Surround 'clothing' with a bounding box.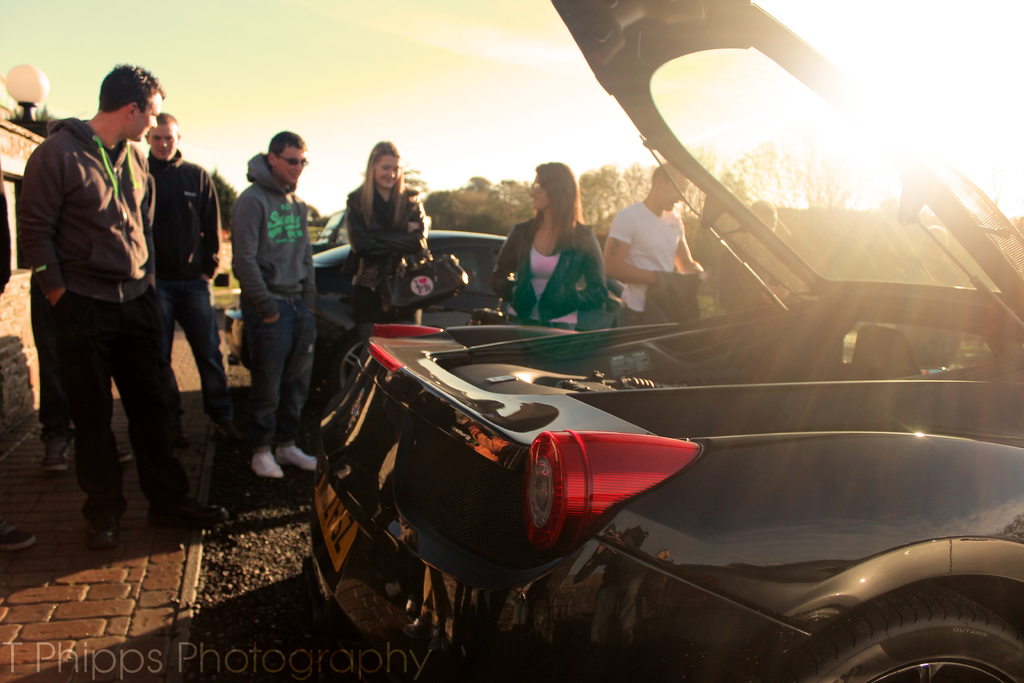
box(33, 269, 115, 437).
